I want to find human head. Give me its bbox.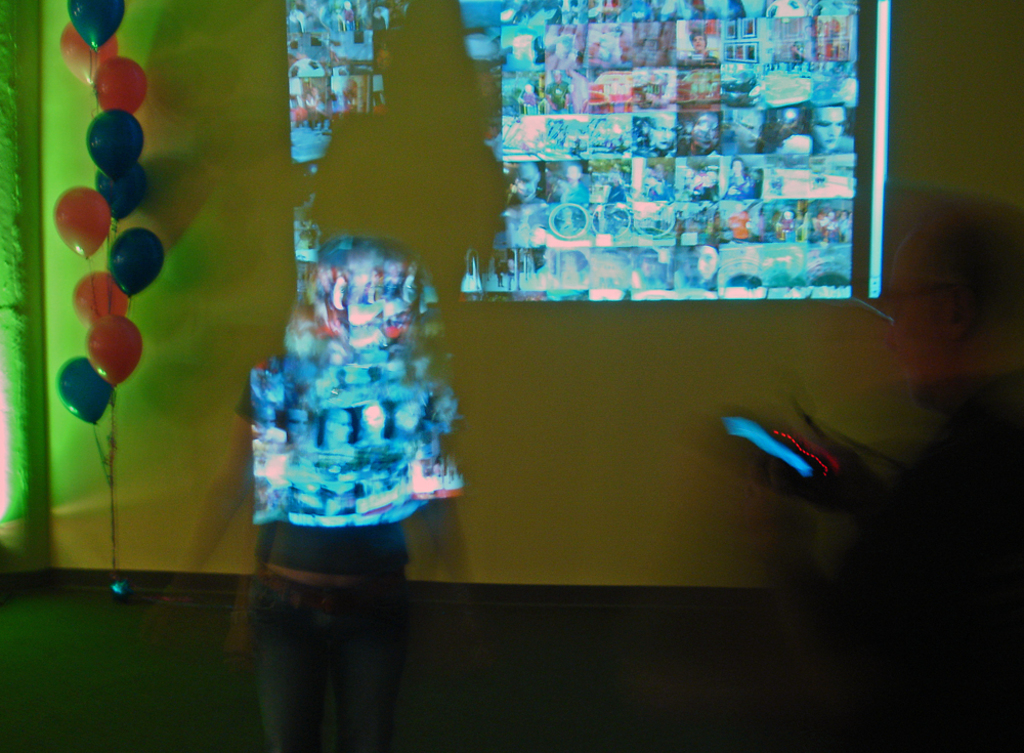
807 103 848 149.
